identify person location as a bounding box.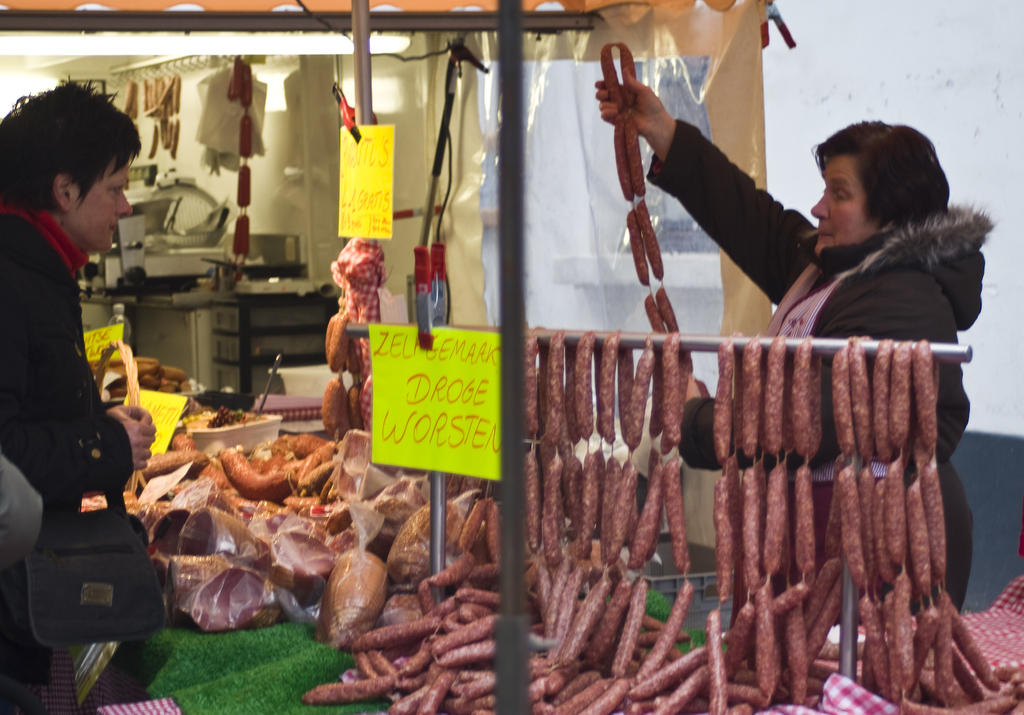
bbox=[595, 71, 995, 627].
